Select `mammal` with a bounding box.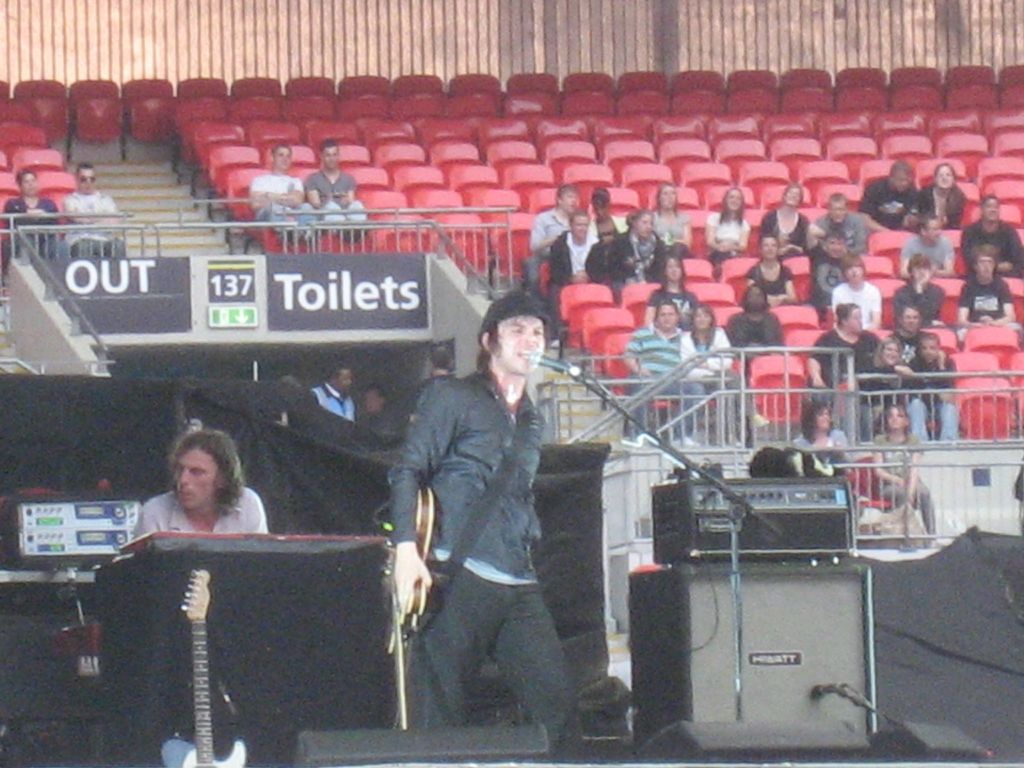
906 331 964 450.
